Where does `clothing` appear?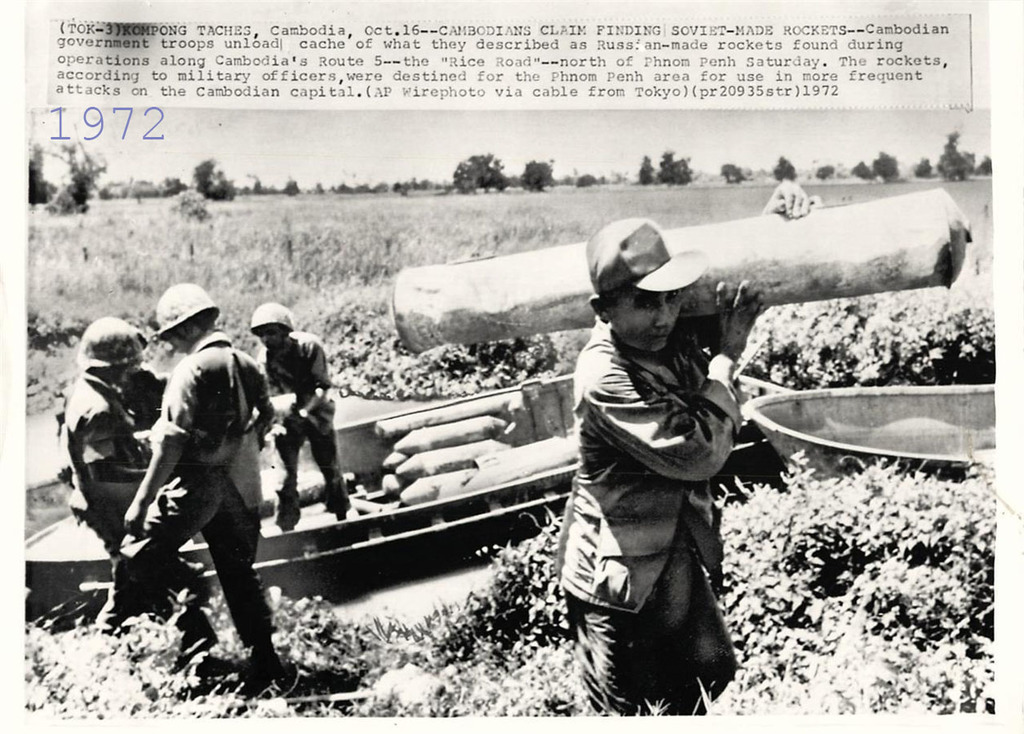
Appears at (x1=258, y1=338, x2=341, y2=483).
